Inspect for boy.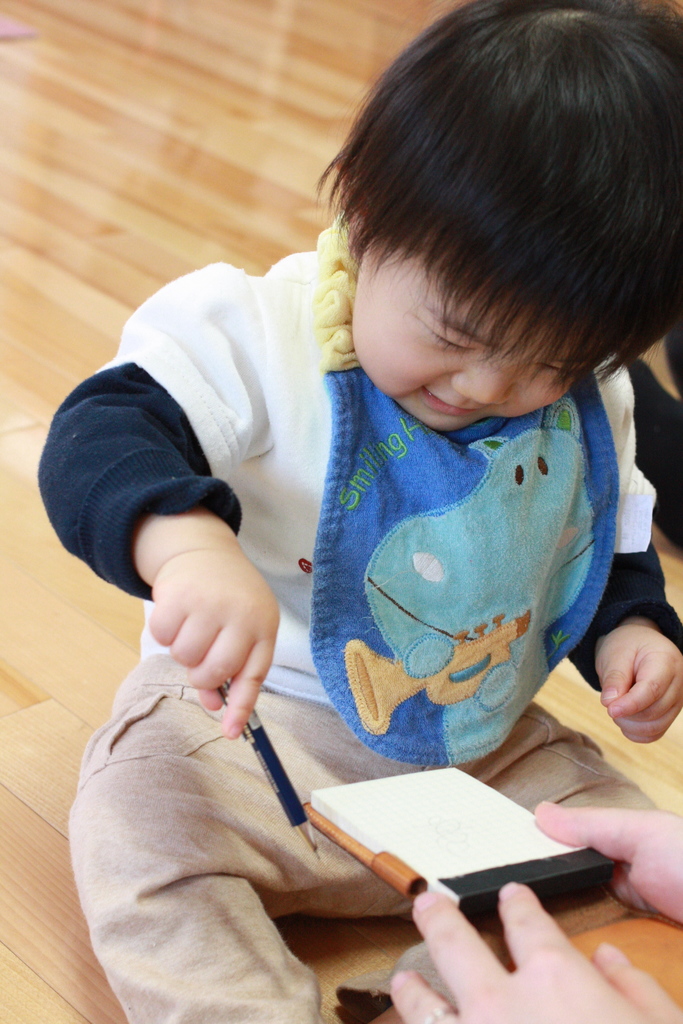
Inspection: (x1=26, y1=0, x2=670, y2=1023).
